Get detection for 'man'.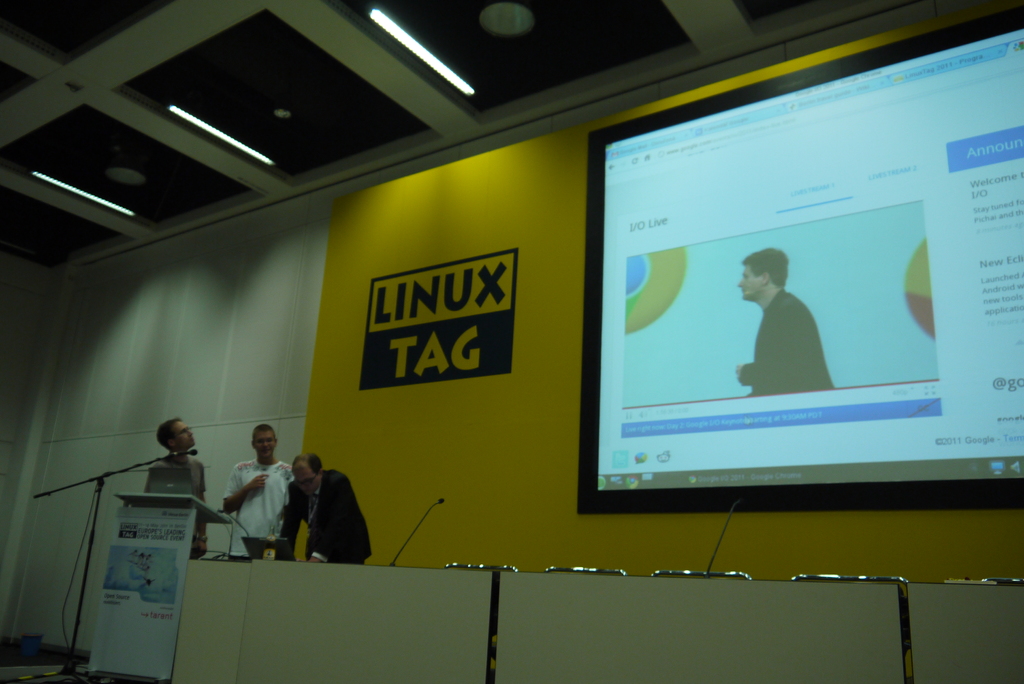
Detection: 733, 245, 832, 395.
